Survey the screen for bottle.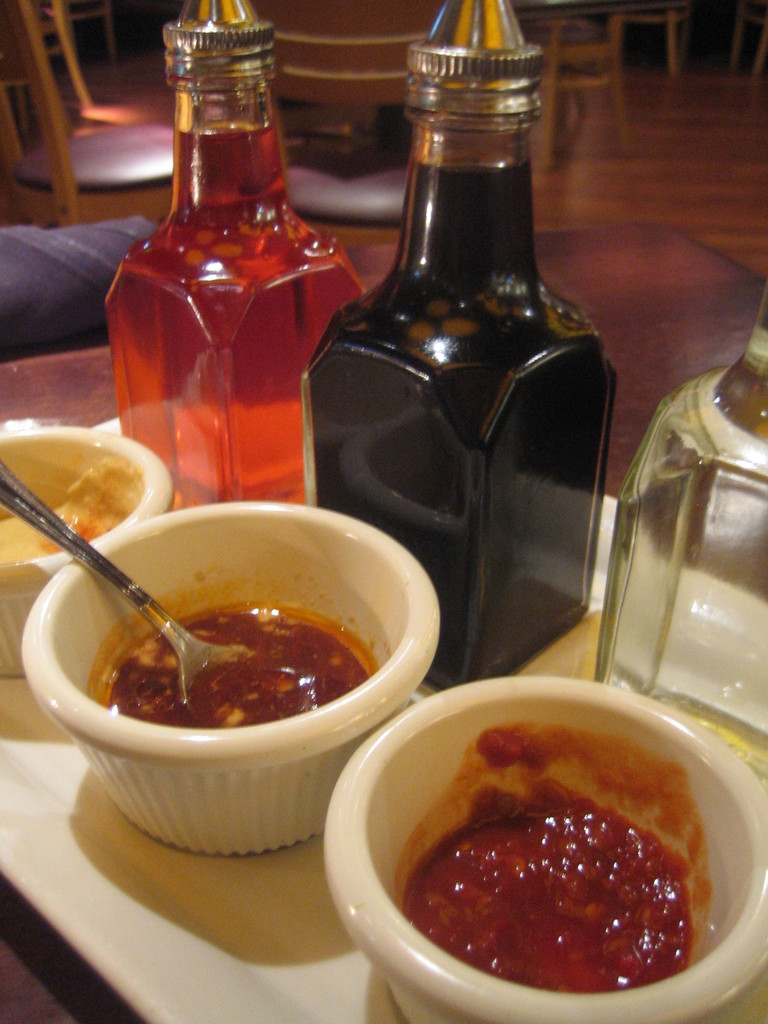
Survey found: (591,284,767,787).
